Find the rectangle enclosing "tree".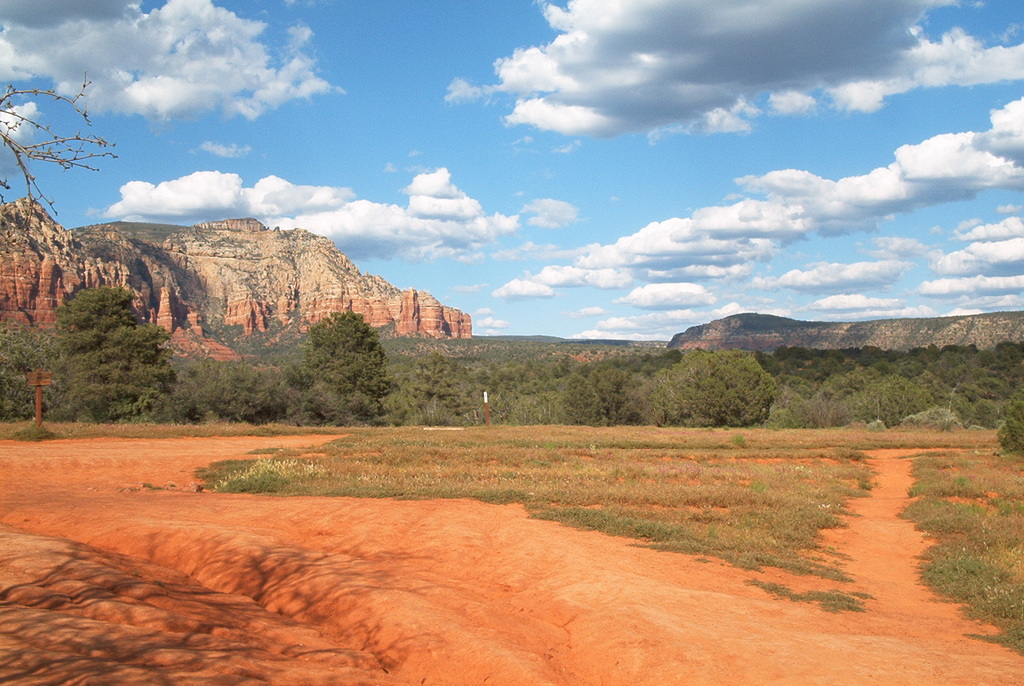
<region>47, 281, 186, 425</region>.
